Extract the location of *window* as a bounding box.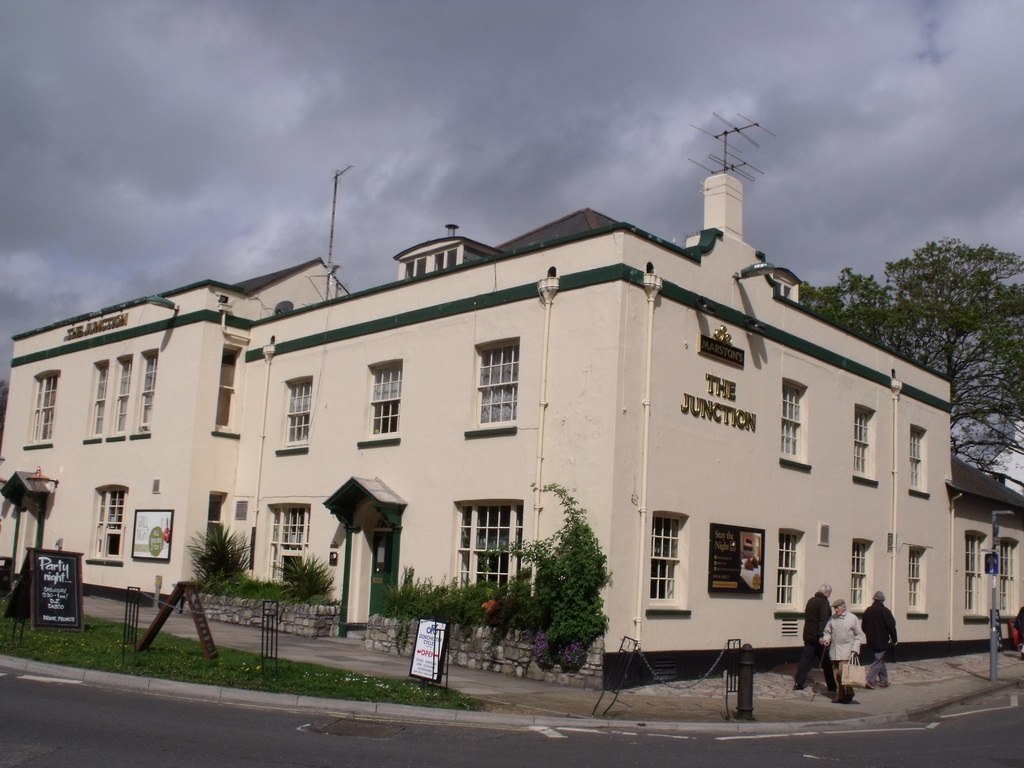
440,504,522,578.
